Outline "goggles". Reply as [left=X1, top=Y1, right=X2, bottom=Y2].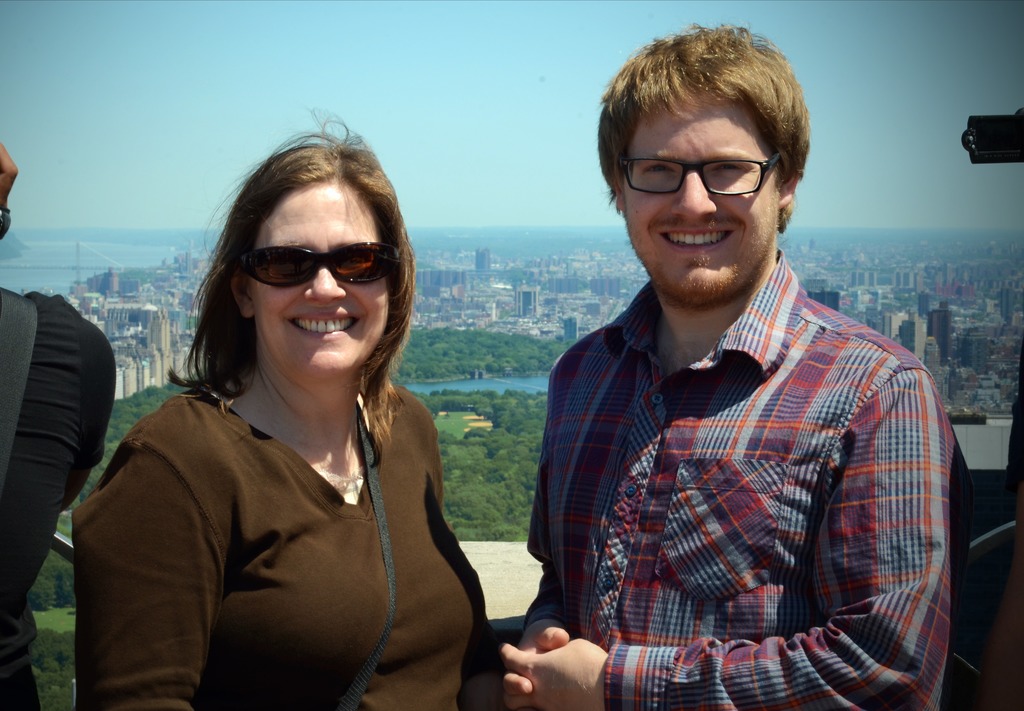
[left=241, top=233, right=403, bottom=300].
